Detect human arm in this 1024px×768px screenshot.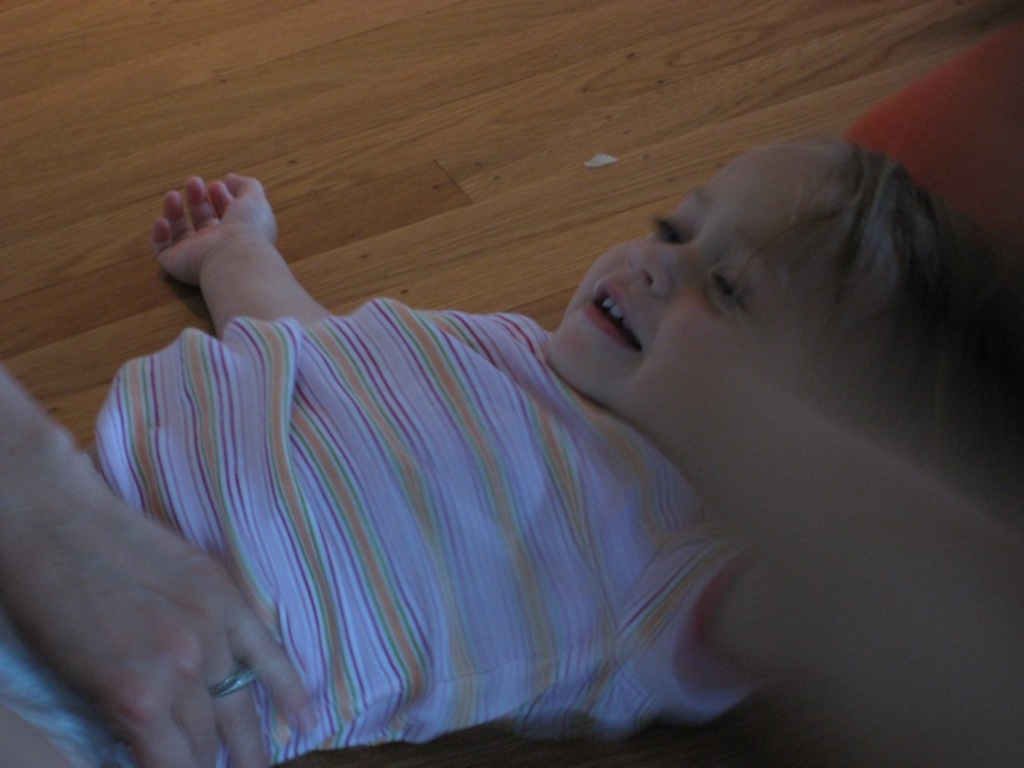
Detection: pyautogui.locateOnScreen(603, 296, 1023, 762).
